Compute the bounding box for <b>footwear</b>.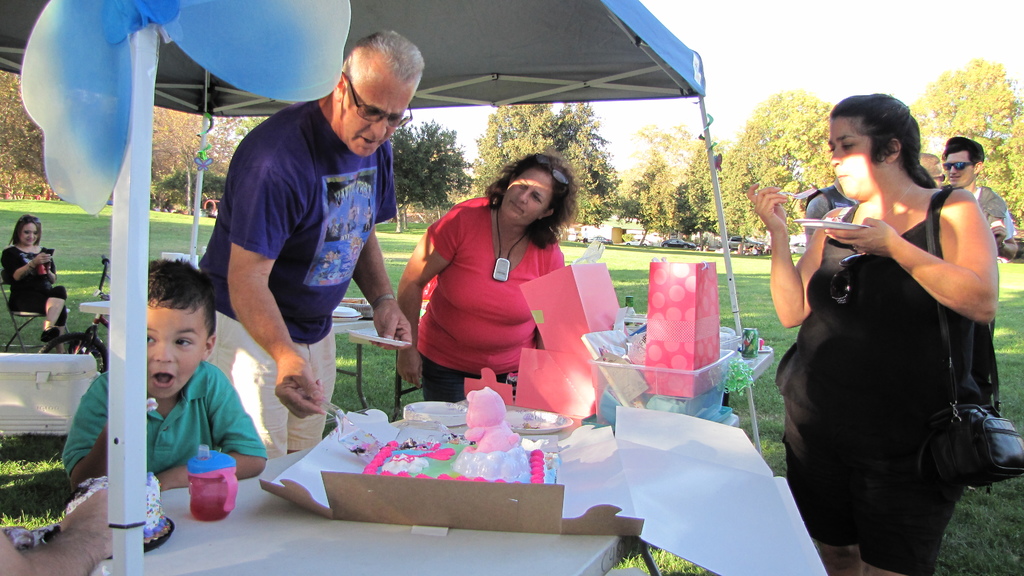
region(42, 327, 58, 344).
